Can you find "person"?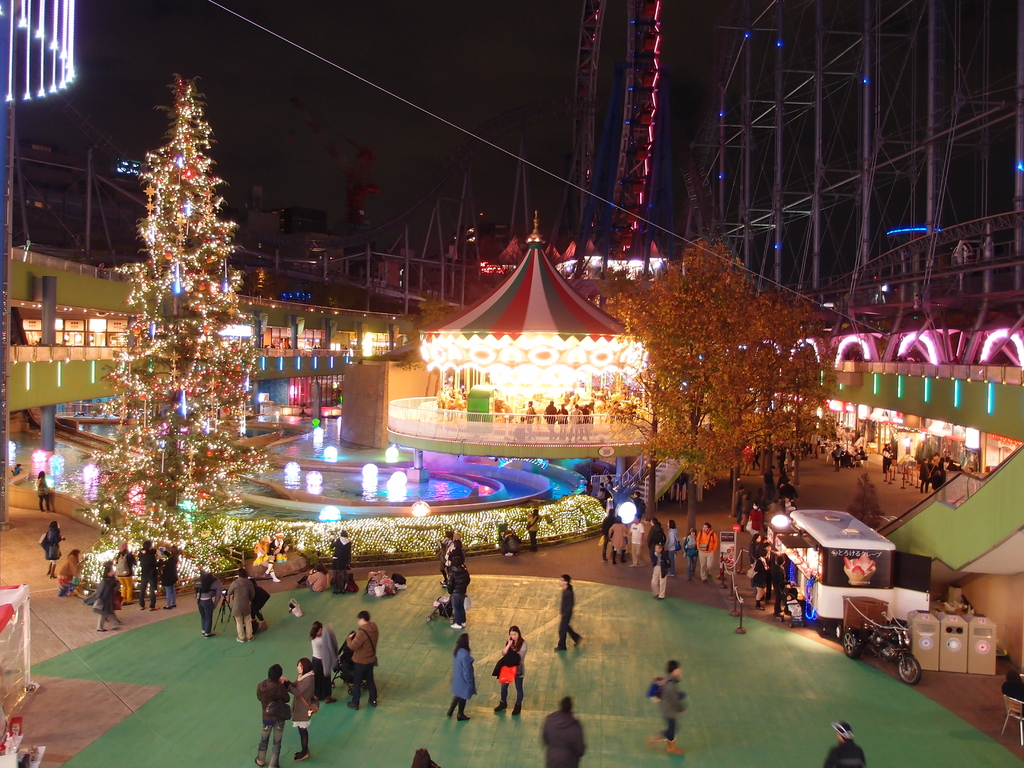
Yes, bounding box: bbox=(831, 443, 843, 470).
